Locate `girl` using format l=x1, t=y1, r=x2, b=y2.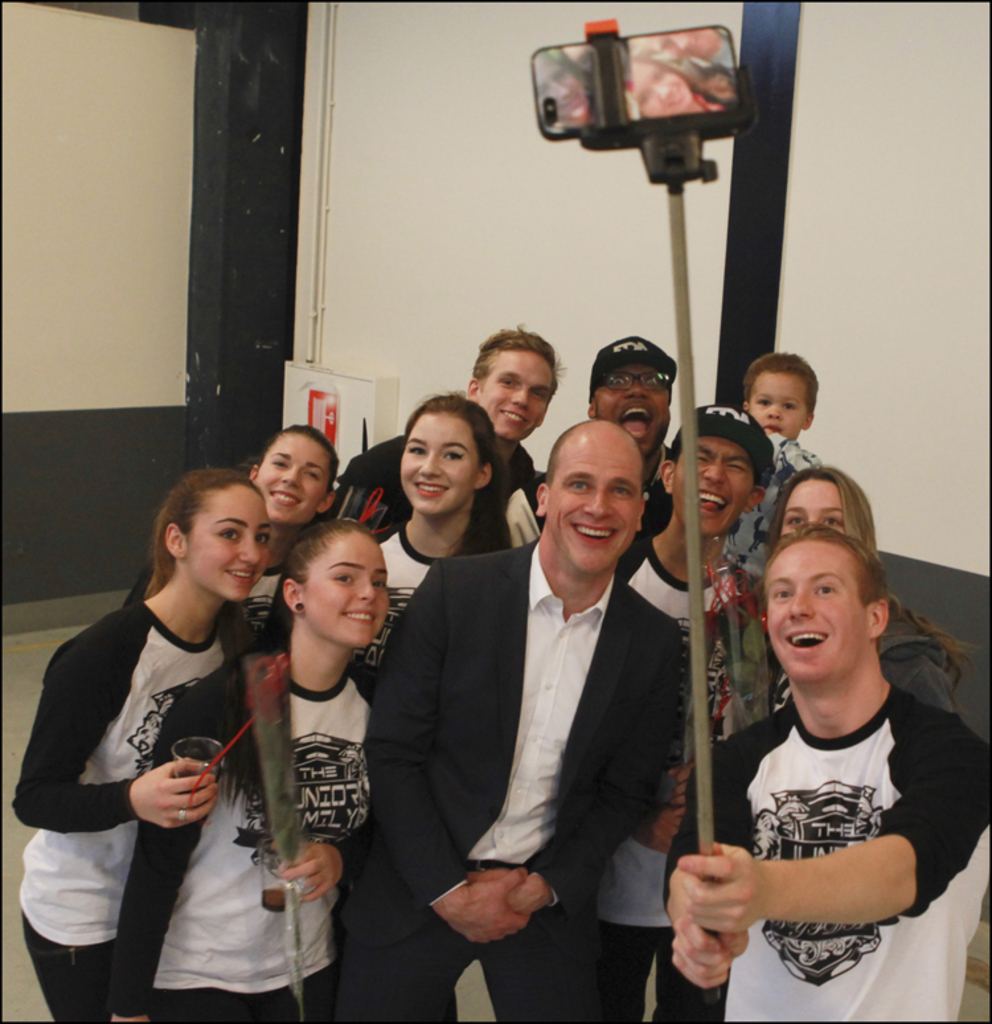
l=381, t=396, r=489, b=659.
